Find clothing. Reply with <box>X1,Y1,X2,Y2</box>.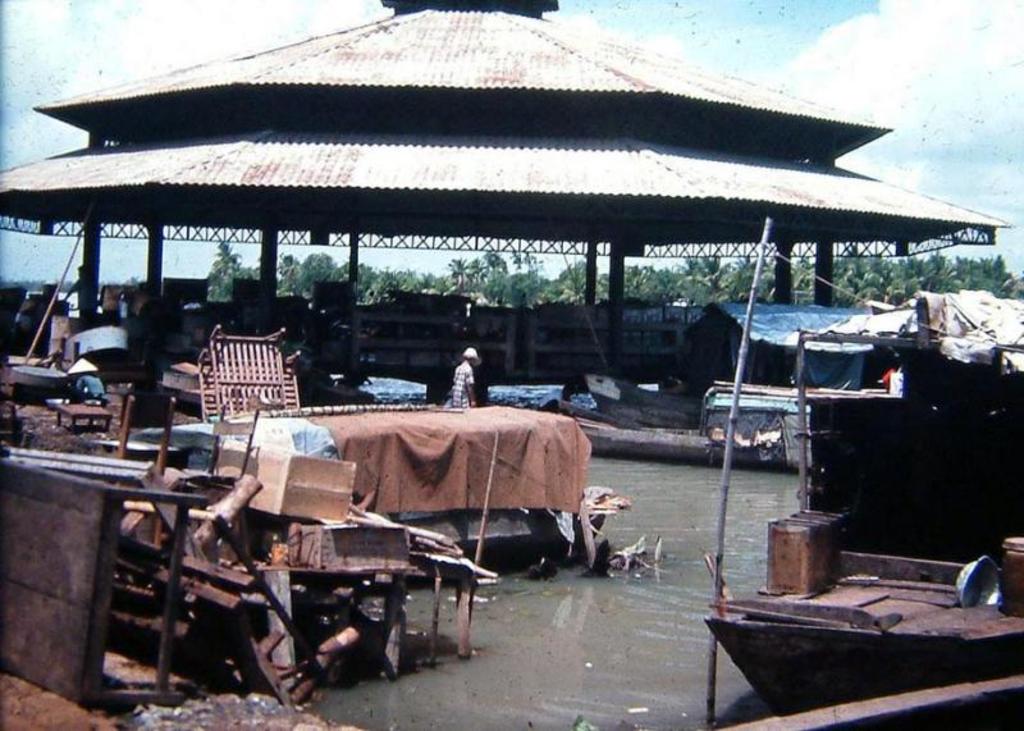
<box>451,362,470,410</box>.
